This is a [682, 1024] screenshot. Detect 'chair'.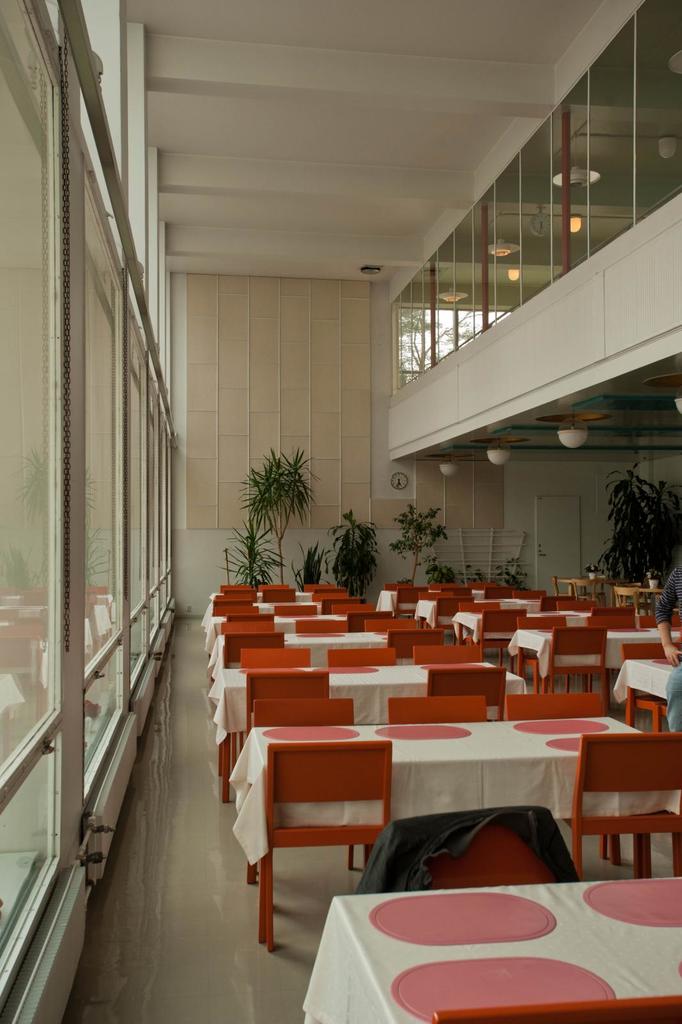
<box>553,602,598,612</box>.
